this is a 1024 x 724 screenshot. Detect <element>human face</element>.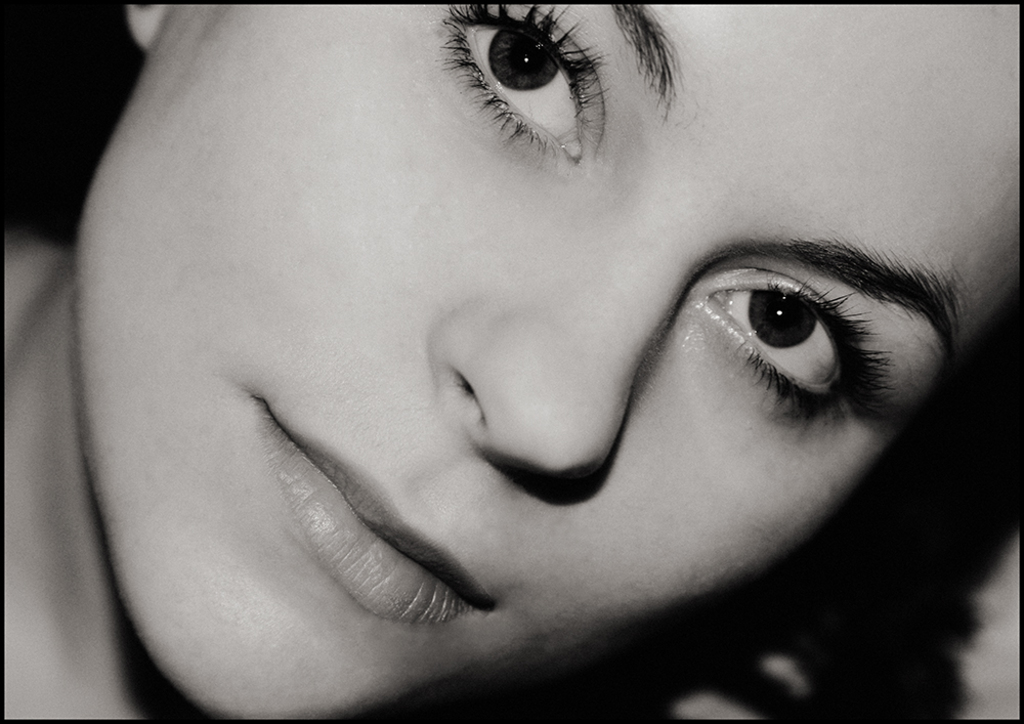
x1=68, y1=3, x2=1018, y2=723.
